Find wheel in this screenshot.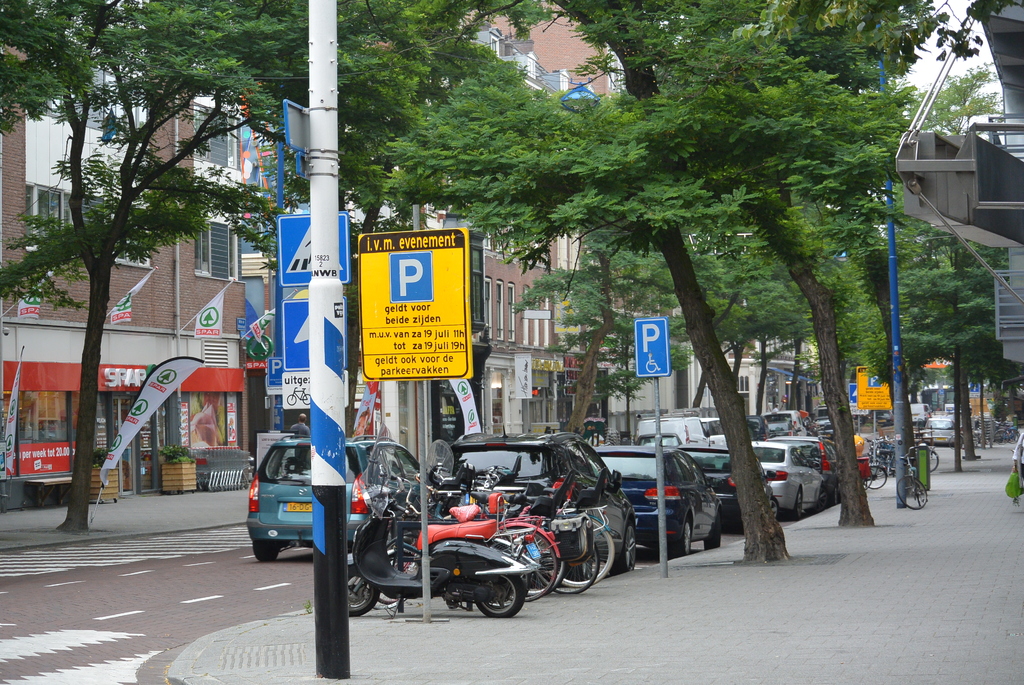
The bounding box for wheel is l=346, t=570, r=379, b=618.
